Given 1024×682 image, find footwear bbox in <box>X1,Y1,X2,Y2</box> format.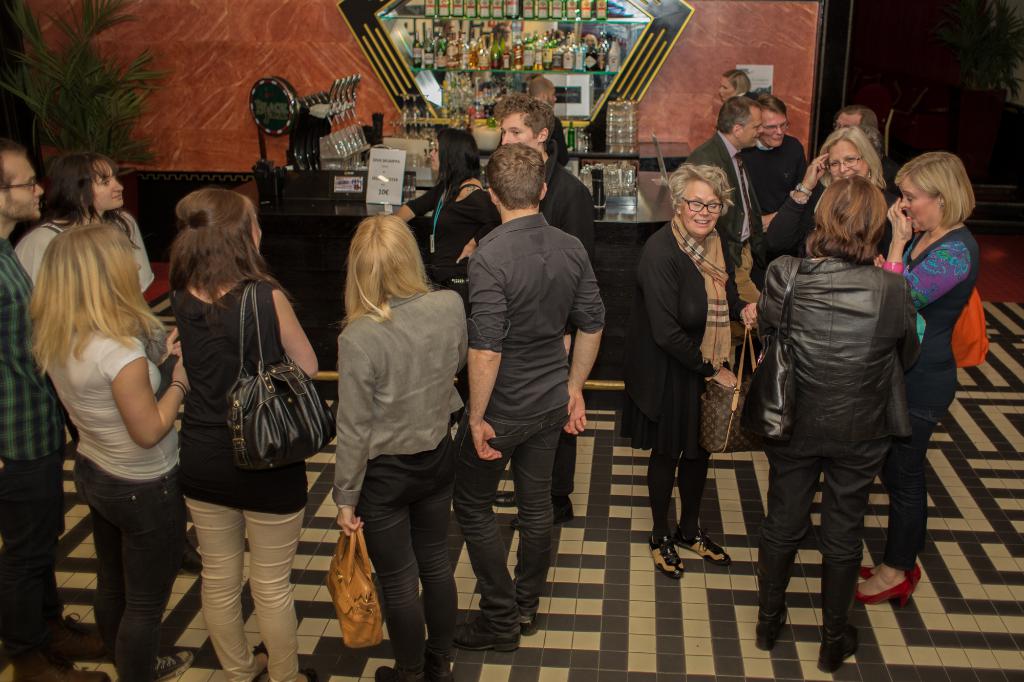
<box>647,525,685,580</box>.
